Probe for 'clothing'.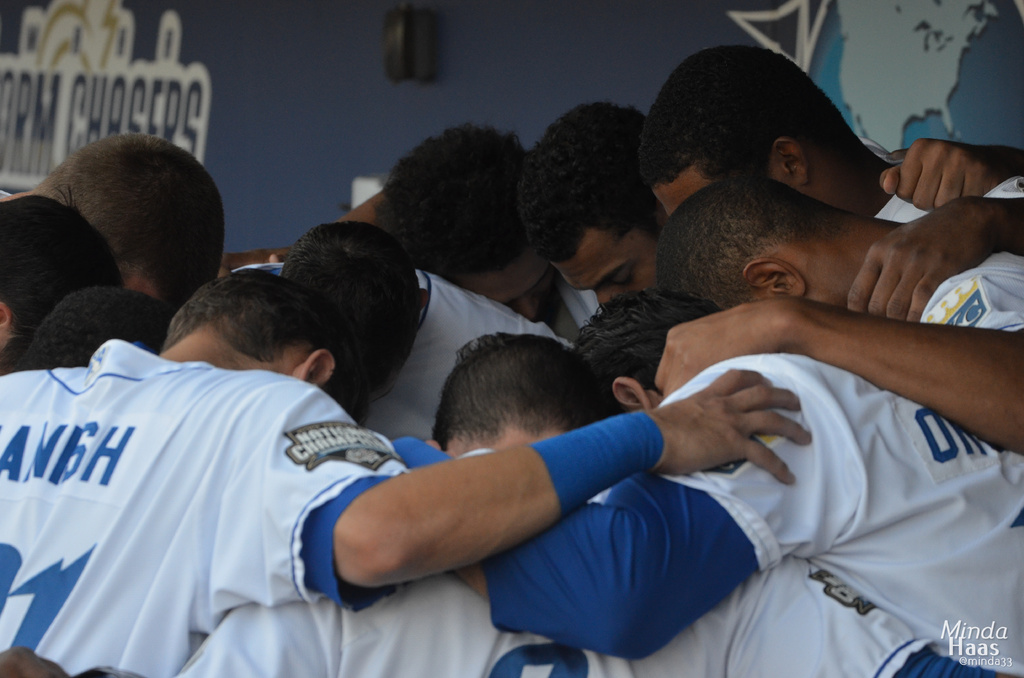
Probe result: select_region(870, 179, 1023, 231).
